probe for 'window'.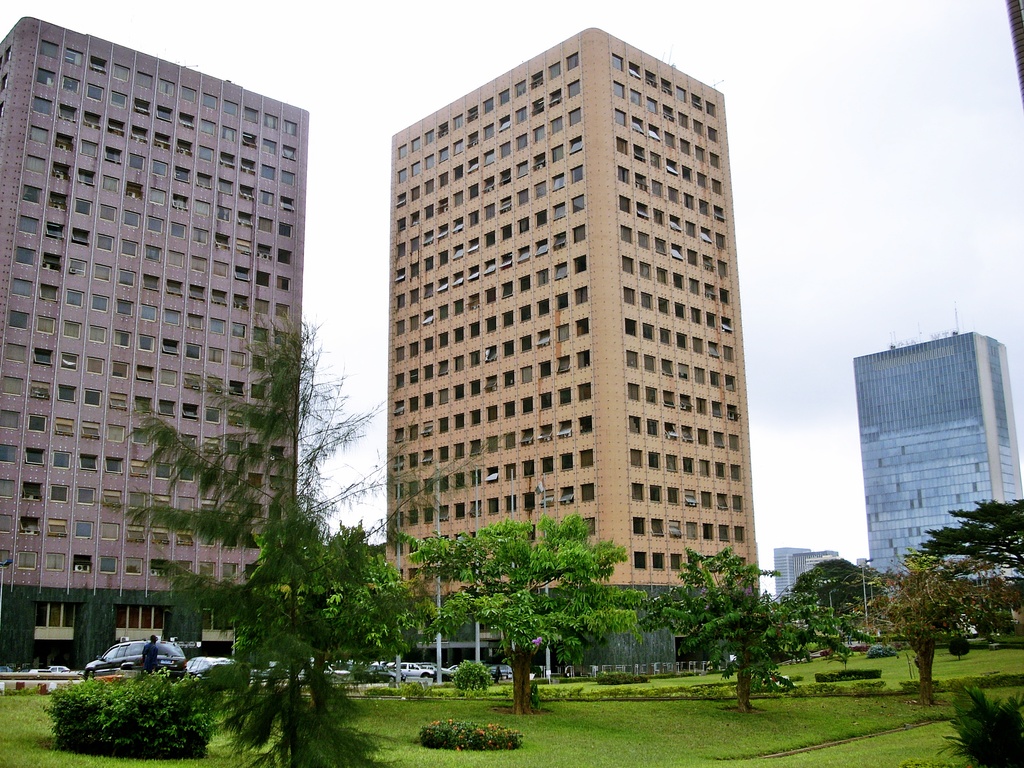
Probe result: Rect(150, 161, 168, 175).
